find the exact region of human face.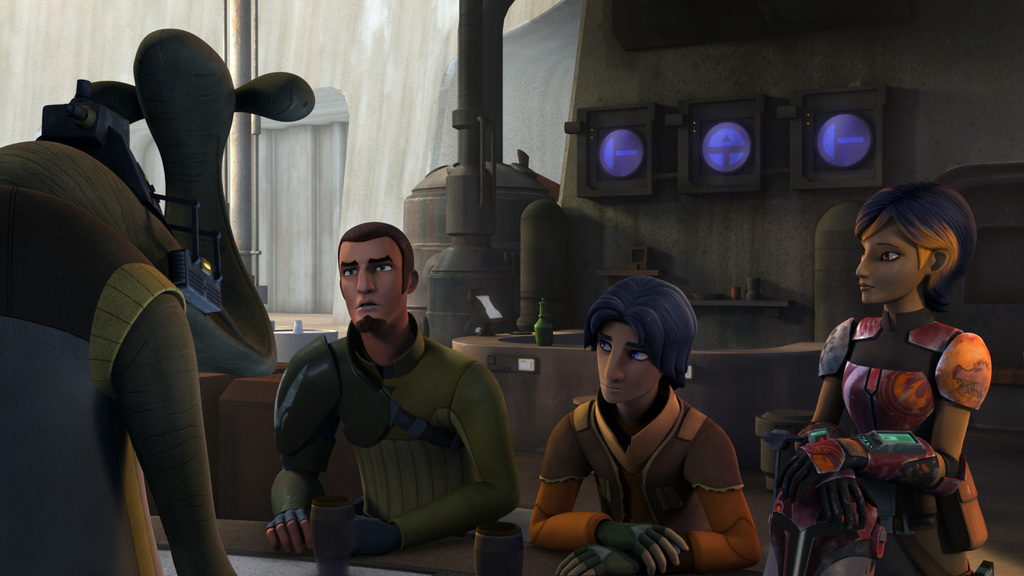
Exact region: 854, 220, 926, 303.
